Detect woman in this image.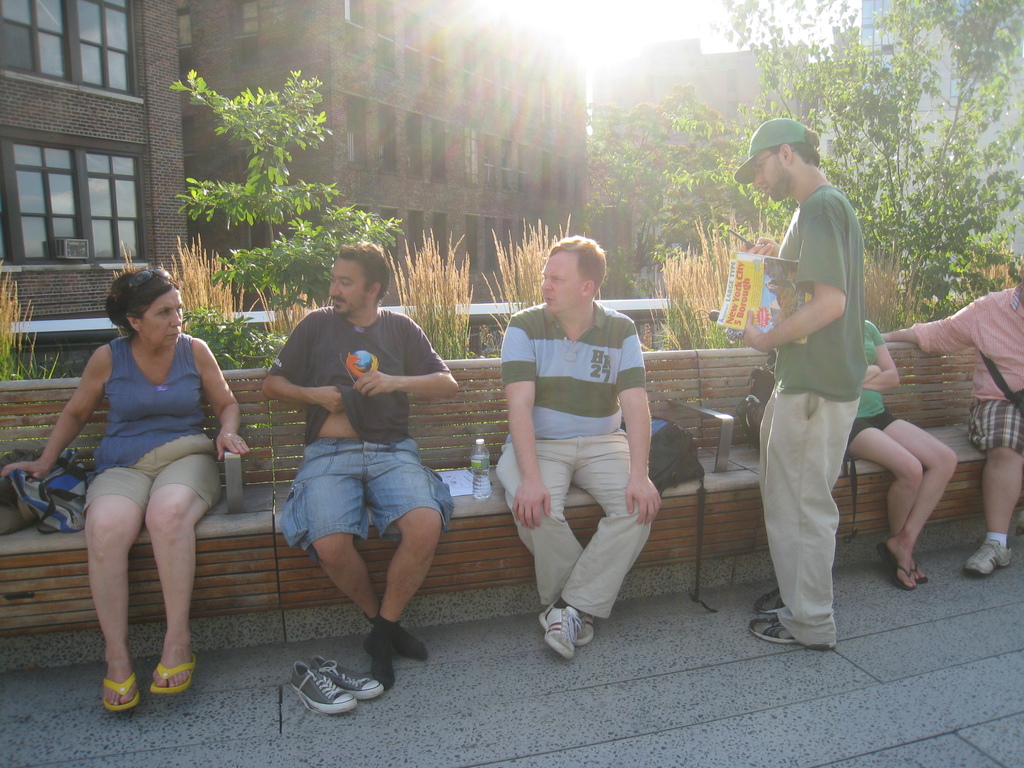
Detection: <bbox>1, 266, 250, 712</bbox>.
